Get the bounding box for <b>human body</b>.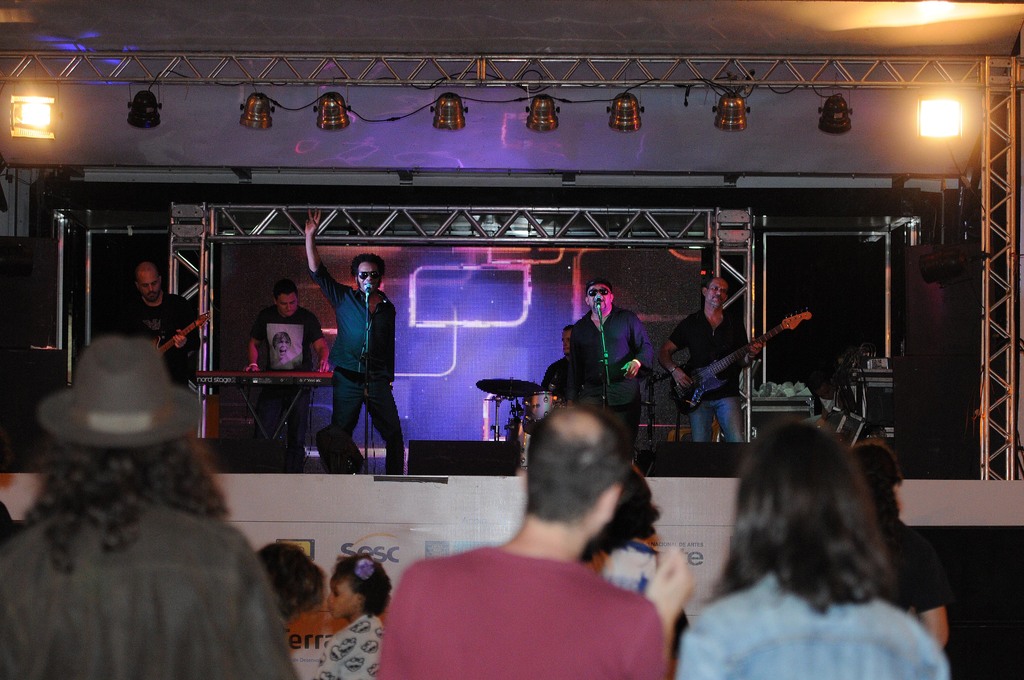
643/425/961/679.
